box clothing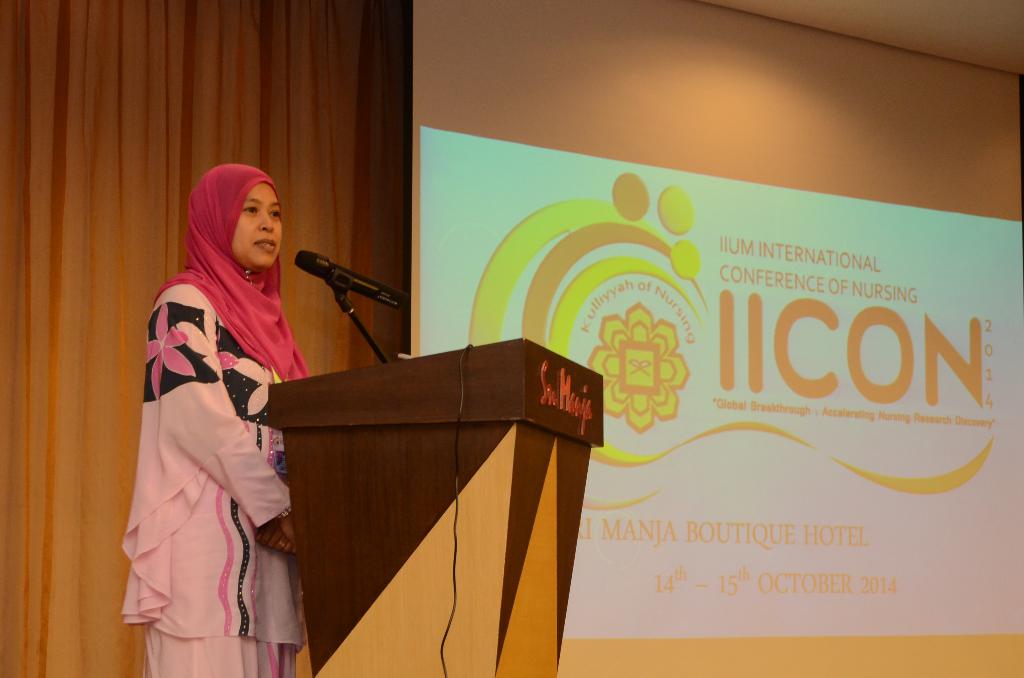
left=125, top=211, right=305, bottom=654
